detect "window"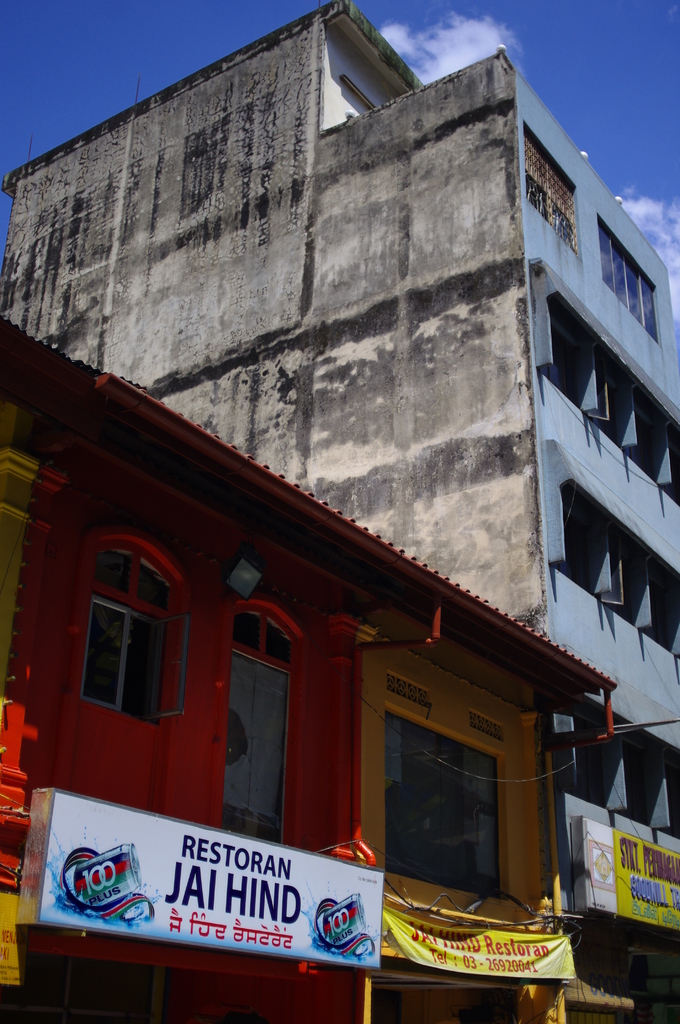
rect(74, 552, 188, 720)
